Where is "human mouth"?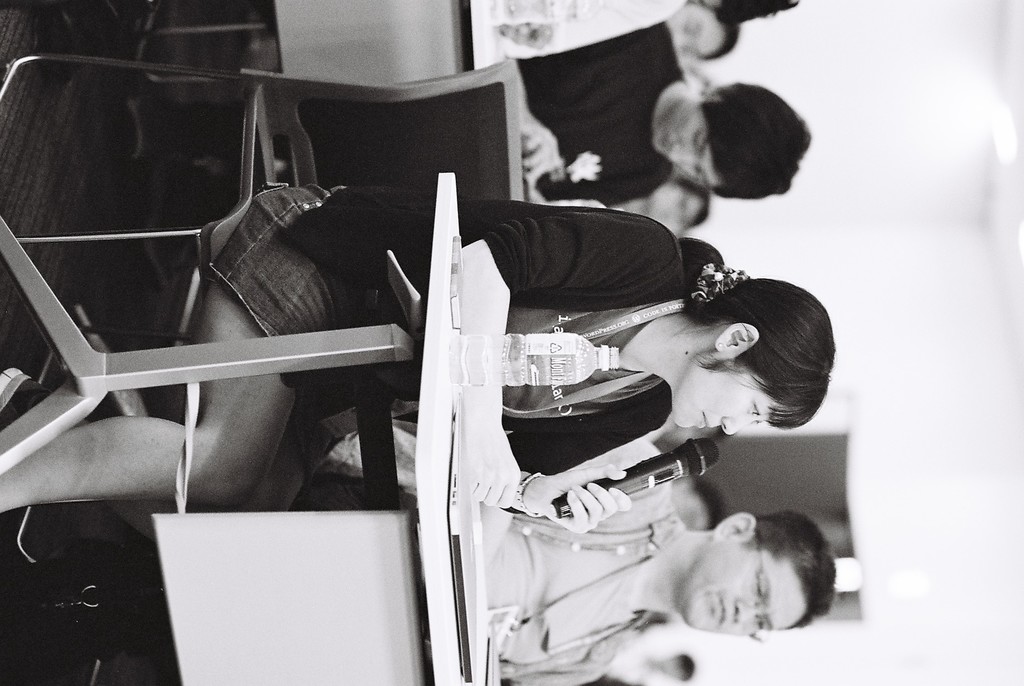
719, 596, 728, 623.
